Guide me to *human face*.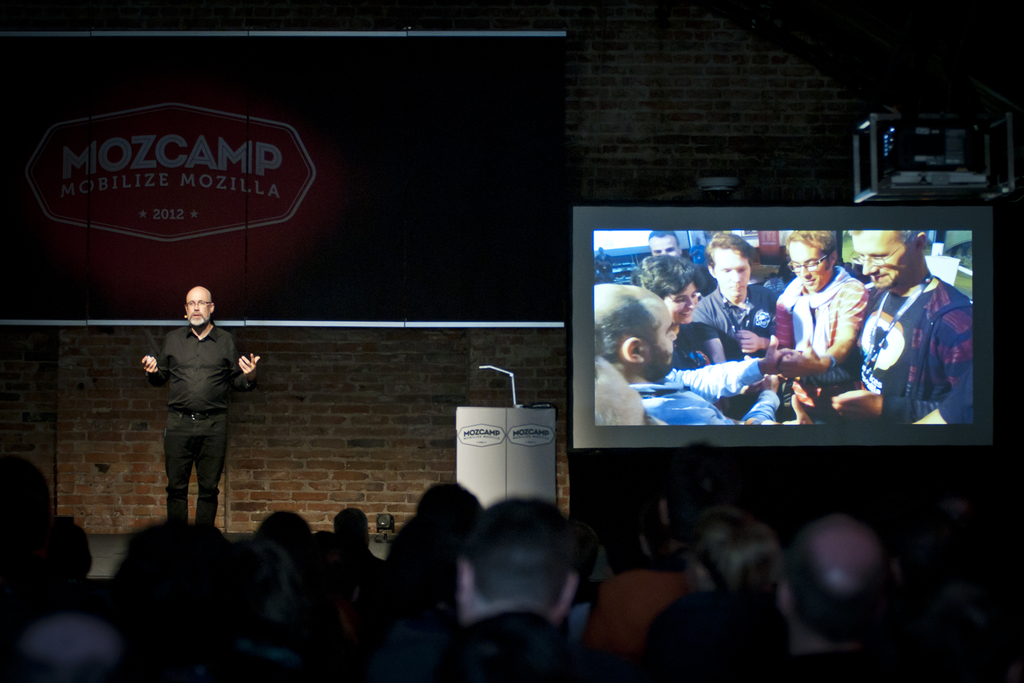
Guidance: (x1=595, y1=357, x2=668, y2=427).
